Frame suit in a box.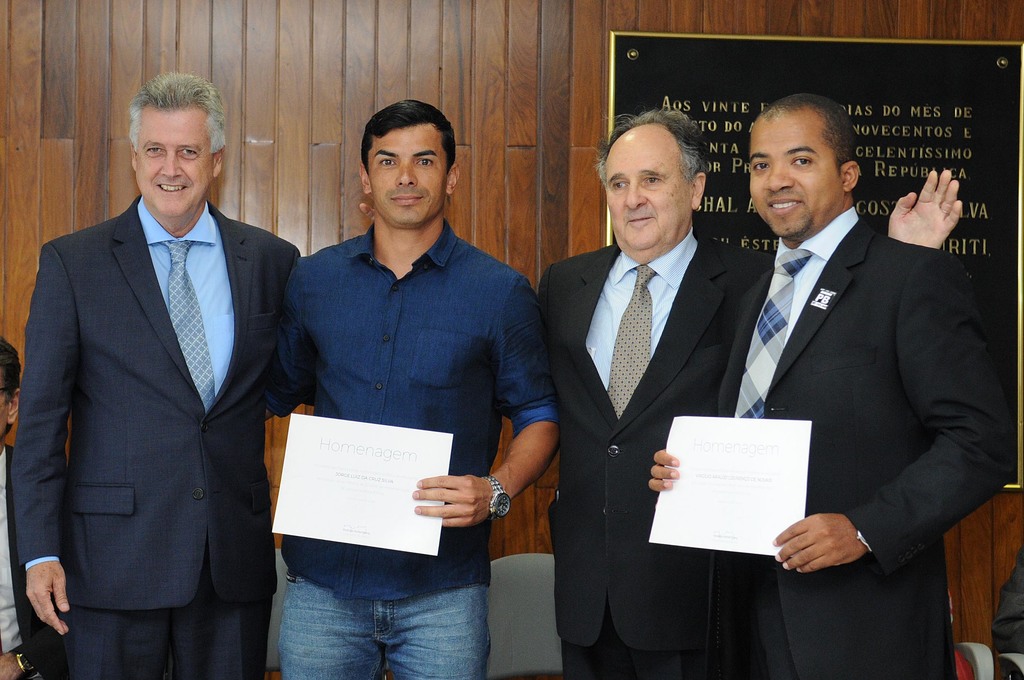
bbox=[0, 442, 69, 679].
